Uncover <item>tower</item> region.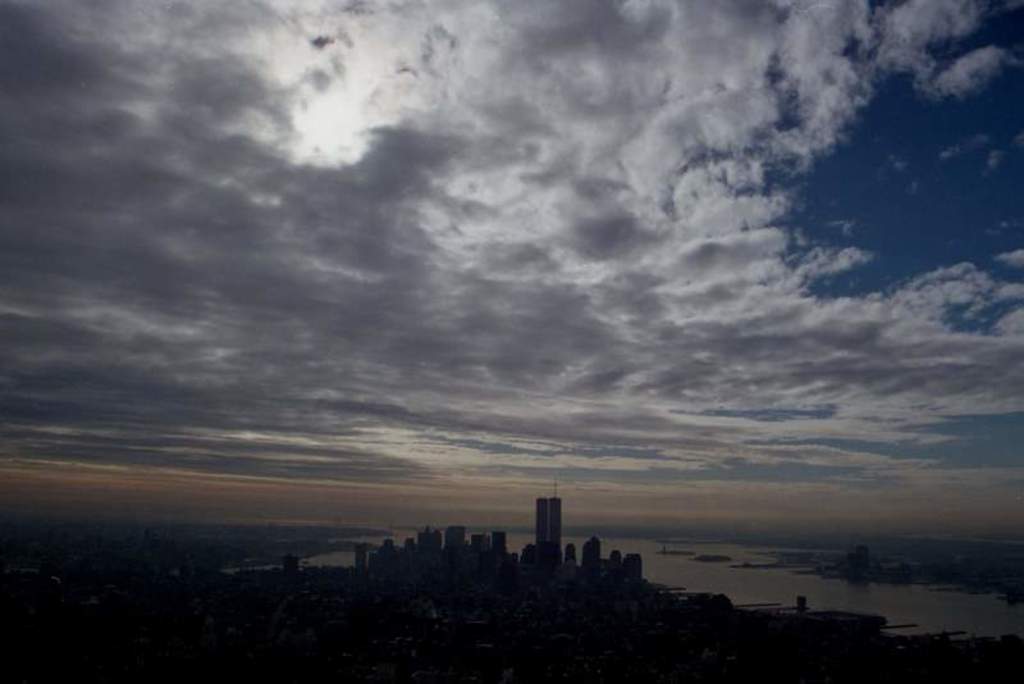
Uncovered: x1=534 y1=496 x2=549 y2=539.
